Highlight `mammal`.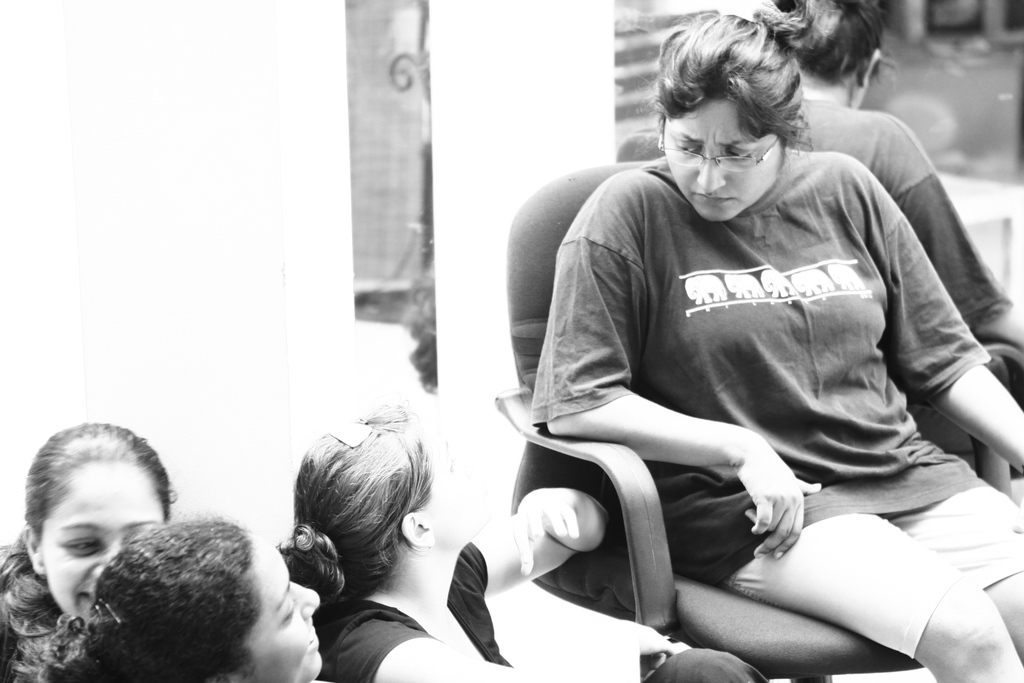
Highlighted region: left=474, top=109, right=1016, bottom=679.
